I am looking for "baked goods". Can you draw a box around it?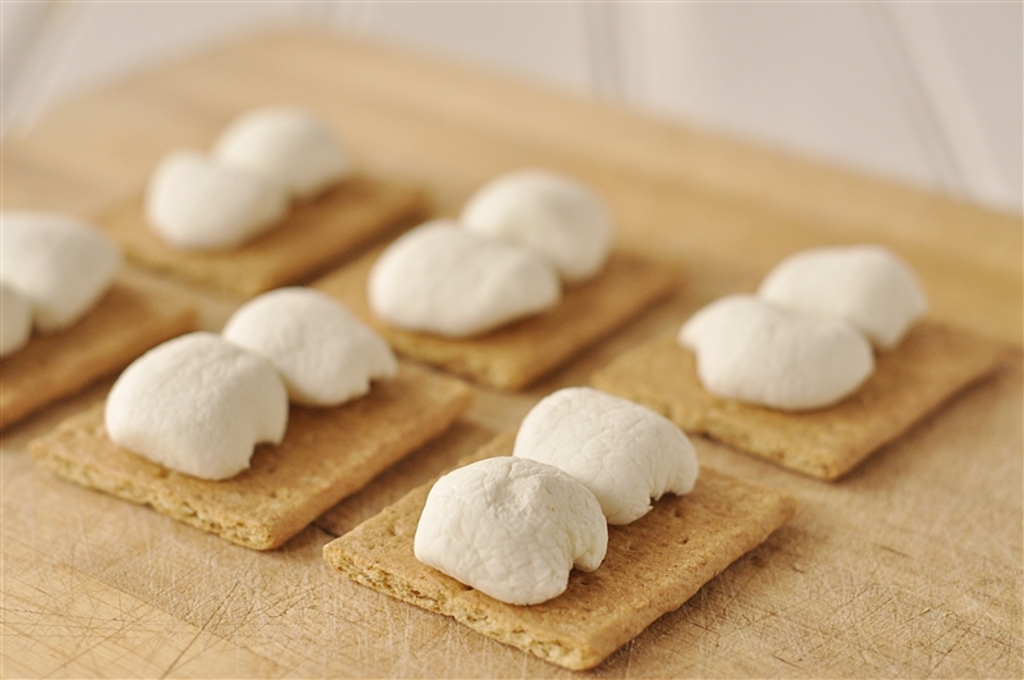
Sure, the bounding box is [left=20, top=365, right=474, bottom=542].
